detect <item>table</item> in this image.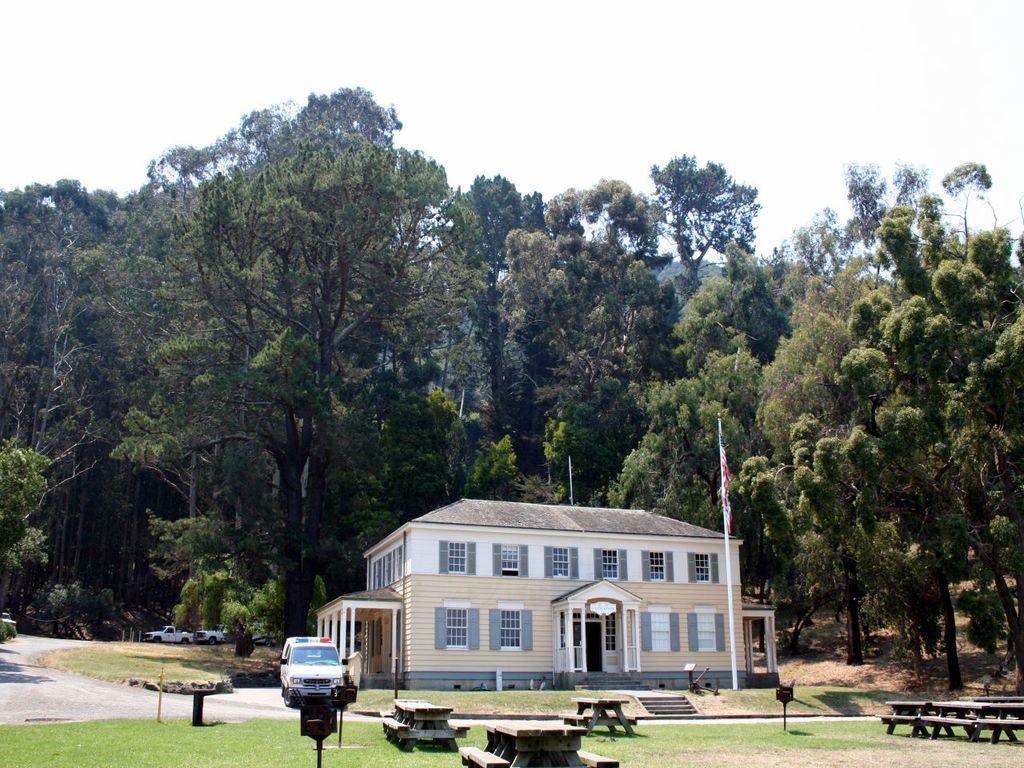
Detection: [487,718,586,766].
